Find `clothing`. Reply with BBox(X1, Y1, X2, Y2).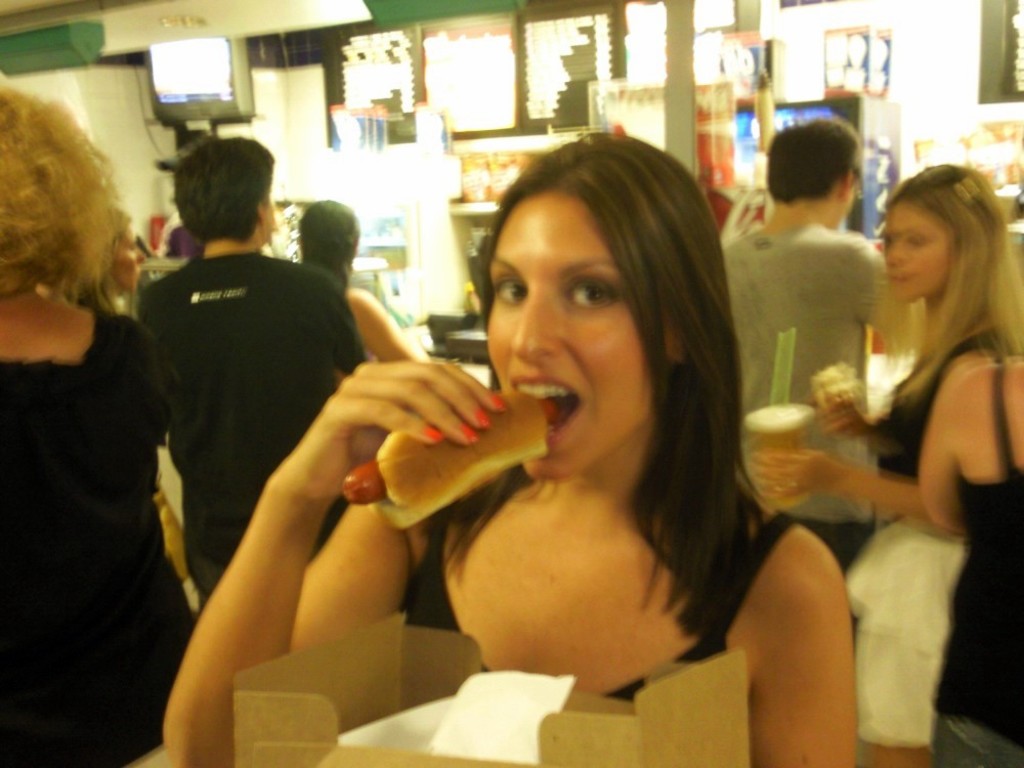
BBox(114, 175, 357, 605).
